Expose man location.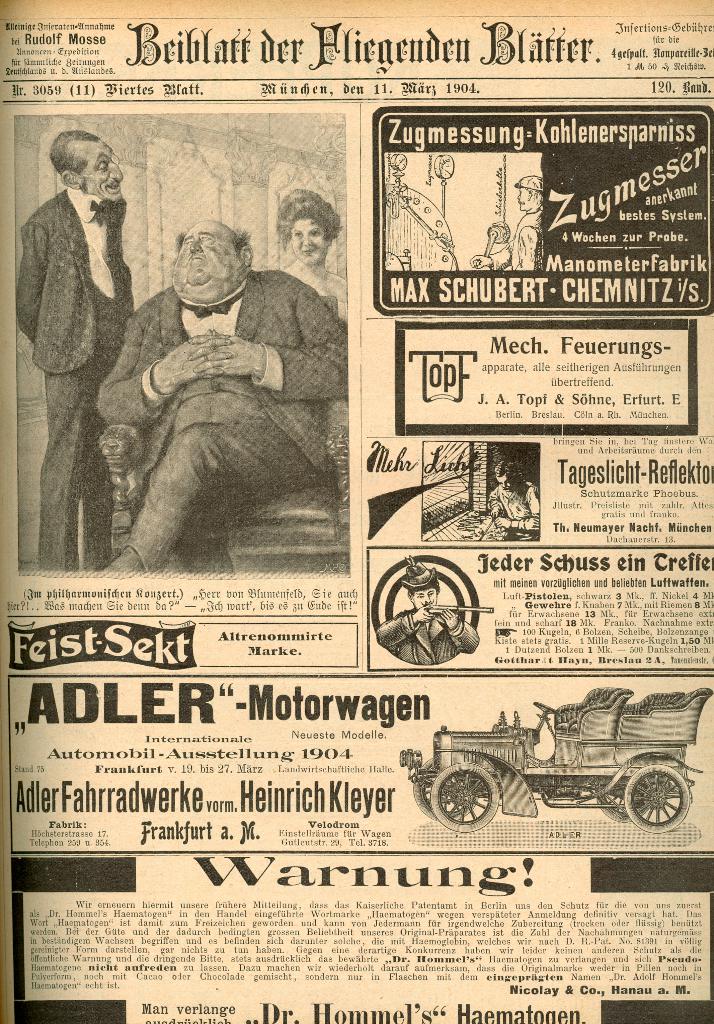
Exposed at 83:197:340:564.
